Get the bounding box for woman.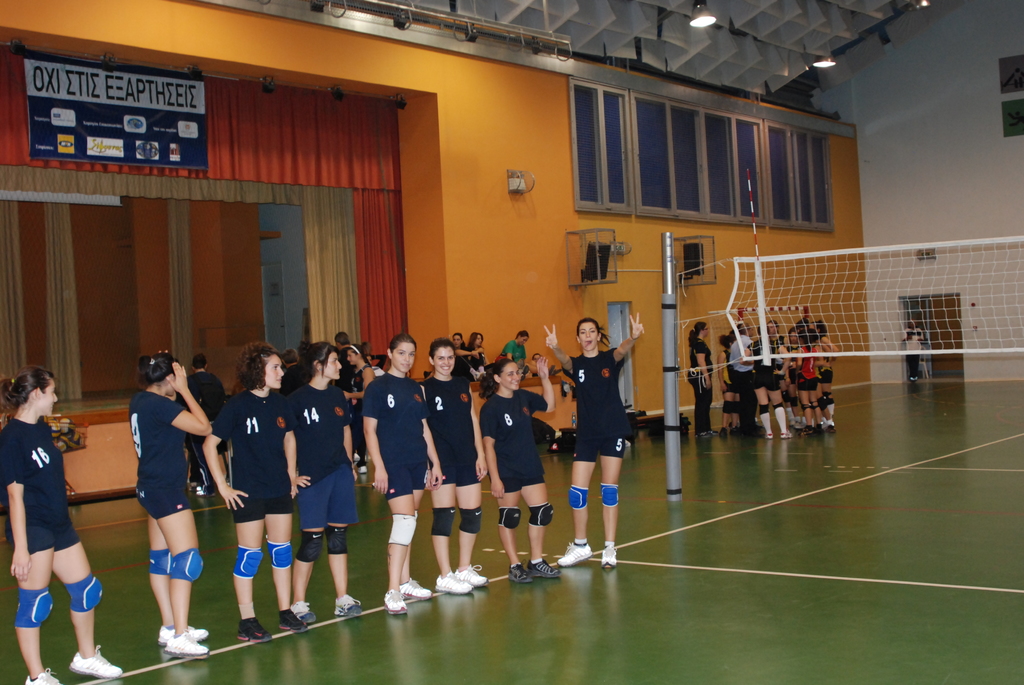
[0, 368, 123, 684].
